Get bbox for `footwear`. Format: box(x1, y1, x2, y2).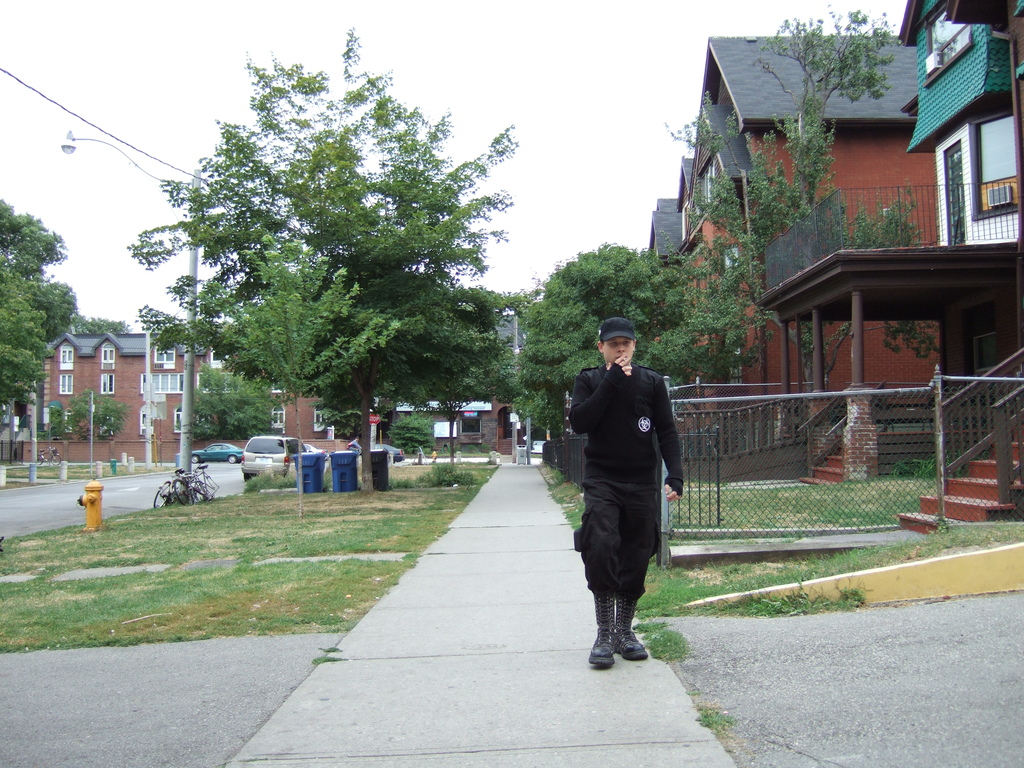
box(591, 598, 618, 672).
